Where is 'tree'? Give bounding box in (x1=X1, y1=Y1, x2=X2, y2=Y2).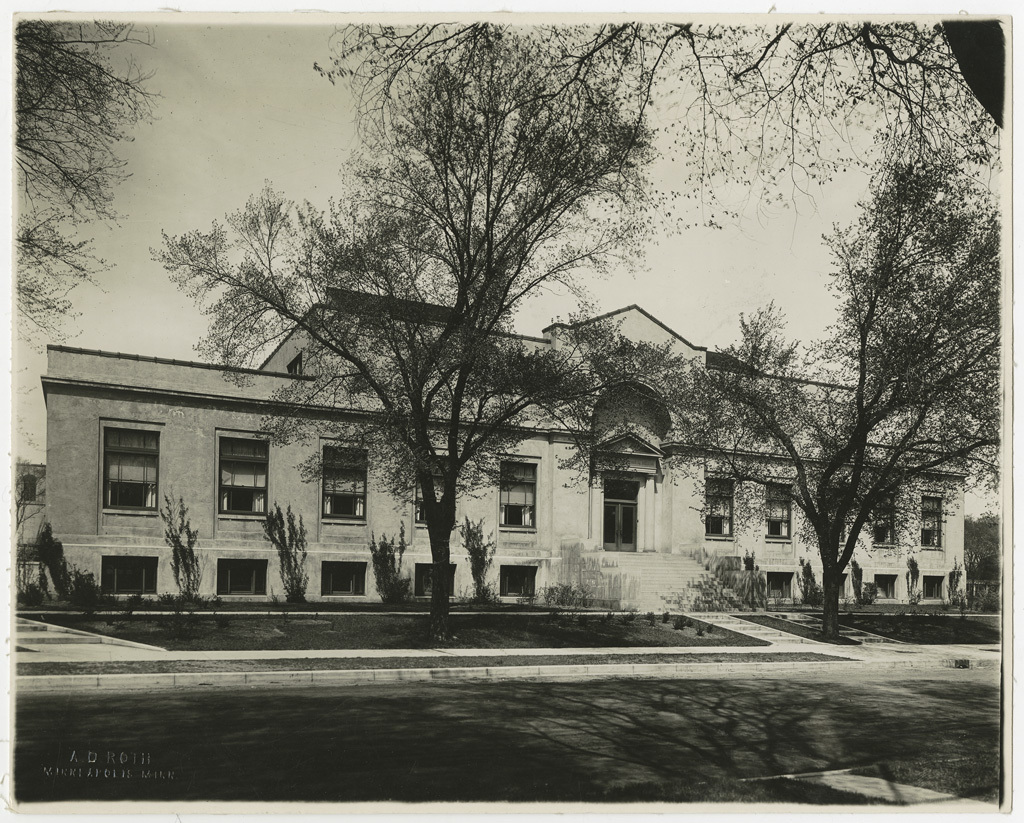
(x1=146, y1=20, x2=694, y2=648).
